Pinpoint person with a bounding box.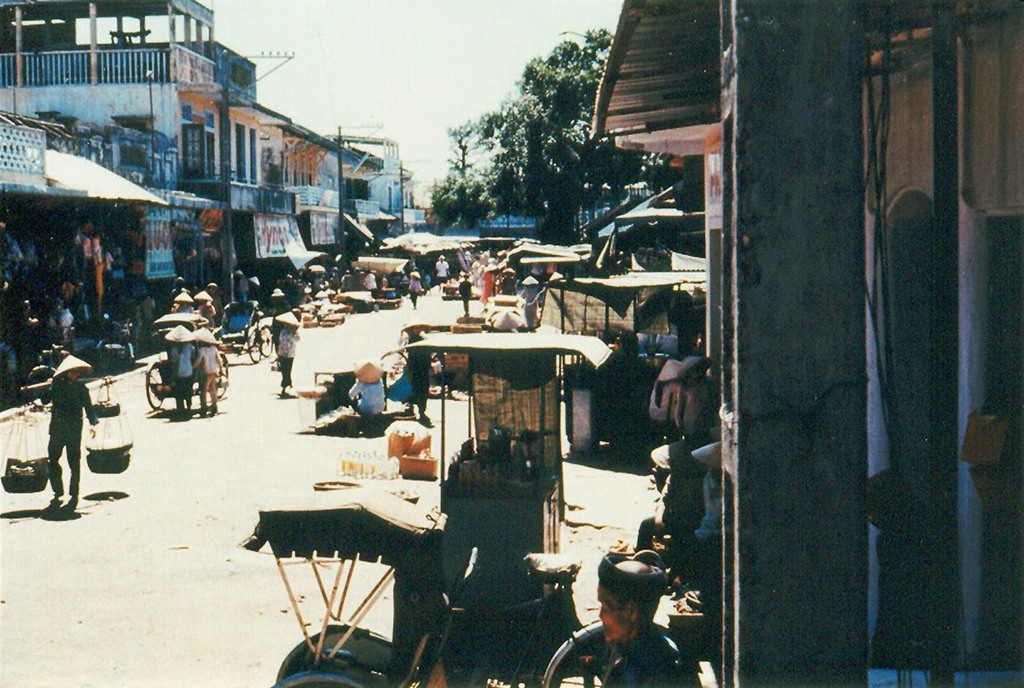
BBox(273, 312, 300, 395).
